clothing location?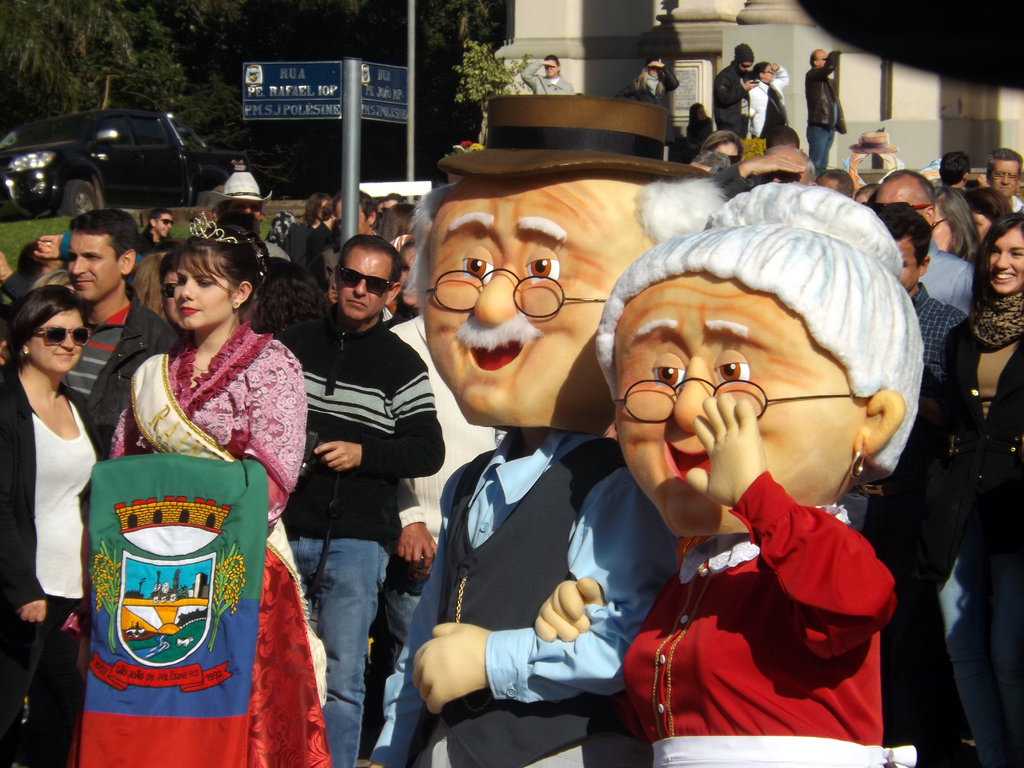
x1=271, y1=308, x2=451, y2=767
